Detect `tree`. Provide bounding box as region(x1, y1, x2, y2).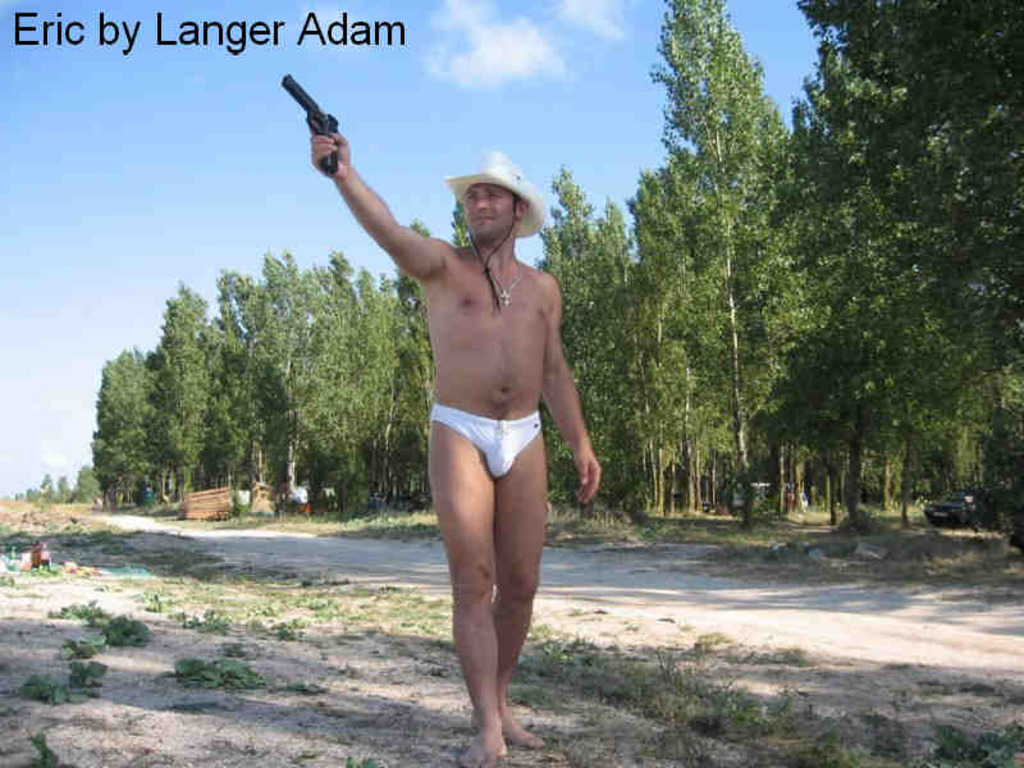
region(946, 136, 1021, 503).
